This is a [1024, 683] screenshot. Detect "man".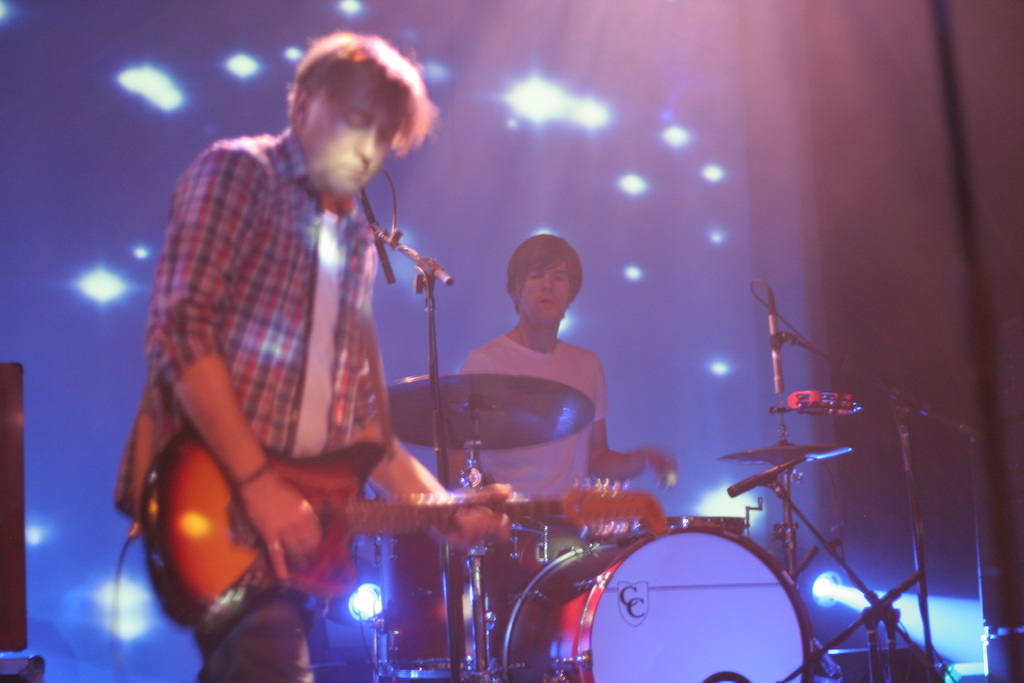
region(445, 230, 673, 633).
